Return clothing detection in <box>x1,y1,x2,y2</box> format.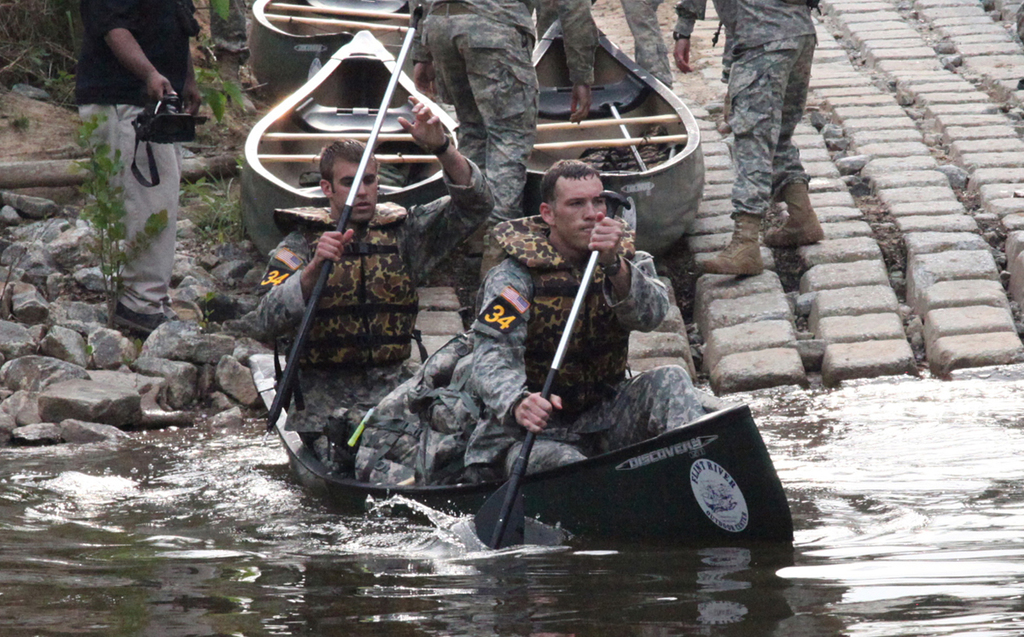
<box>553,0,666,89</box>.
